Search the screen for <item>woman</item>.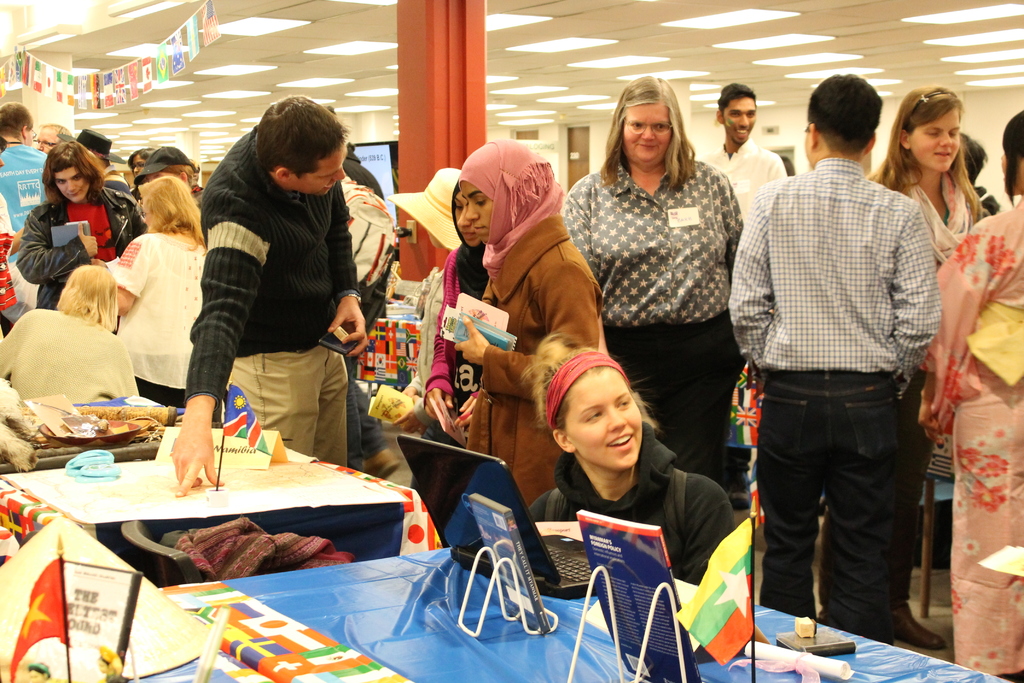
Found at pyautogui.locateOnScreen(461, 124, 621, 512).
